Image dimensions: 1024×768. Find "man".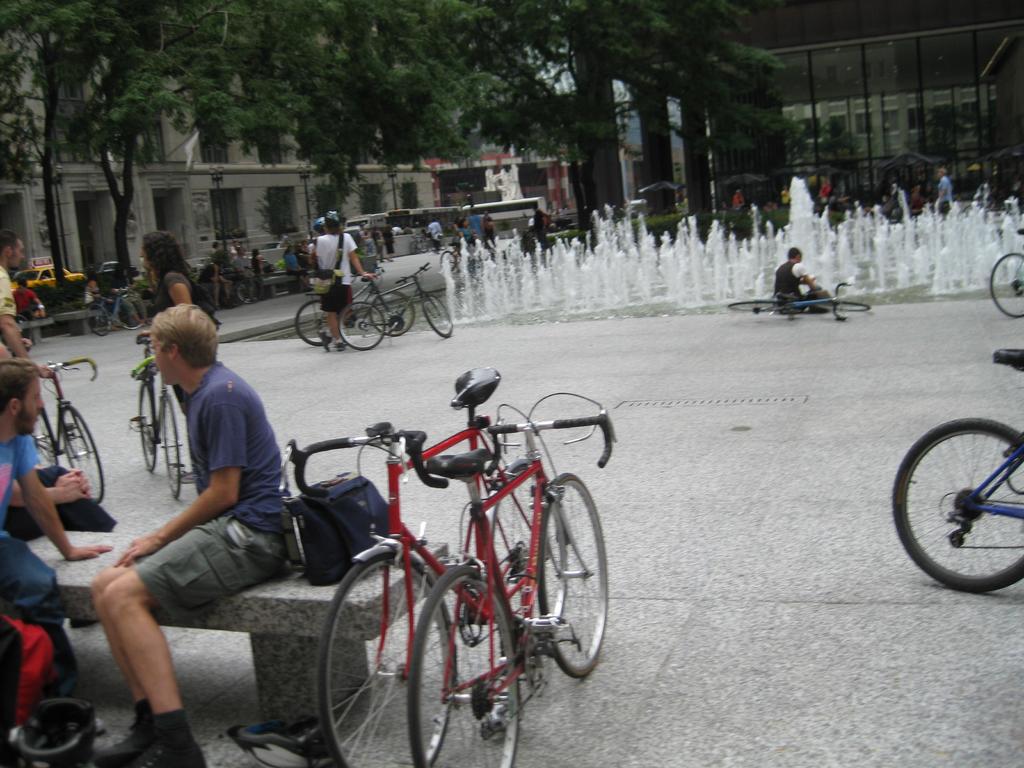
<region>772, 249, 822, 312</region>.
